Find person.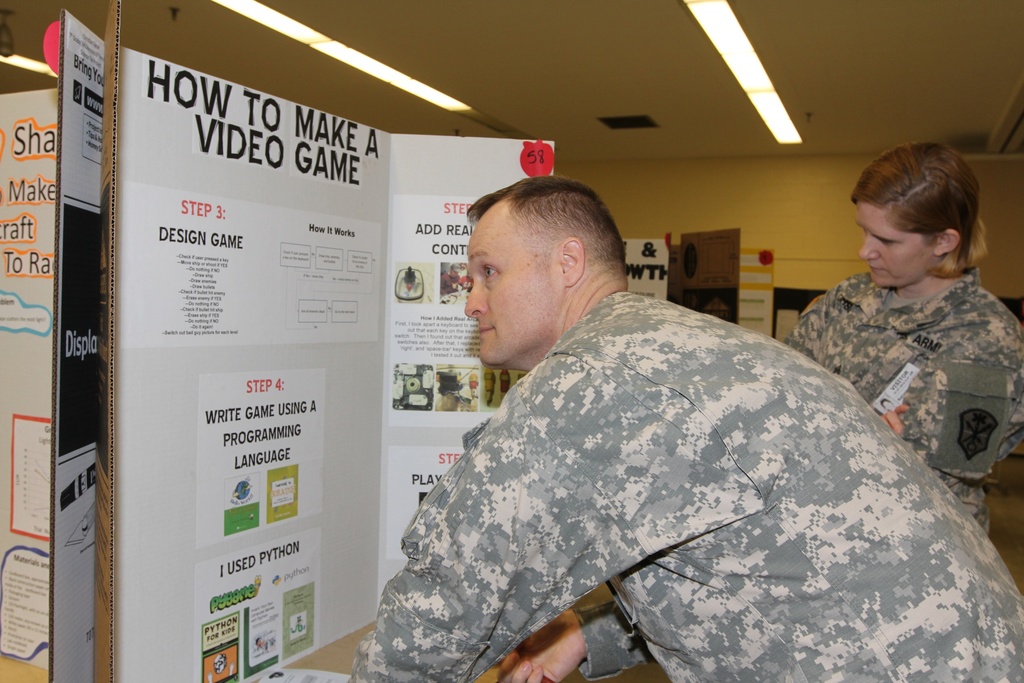
box(770, 142, 1014, 578).
